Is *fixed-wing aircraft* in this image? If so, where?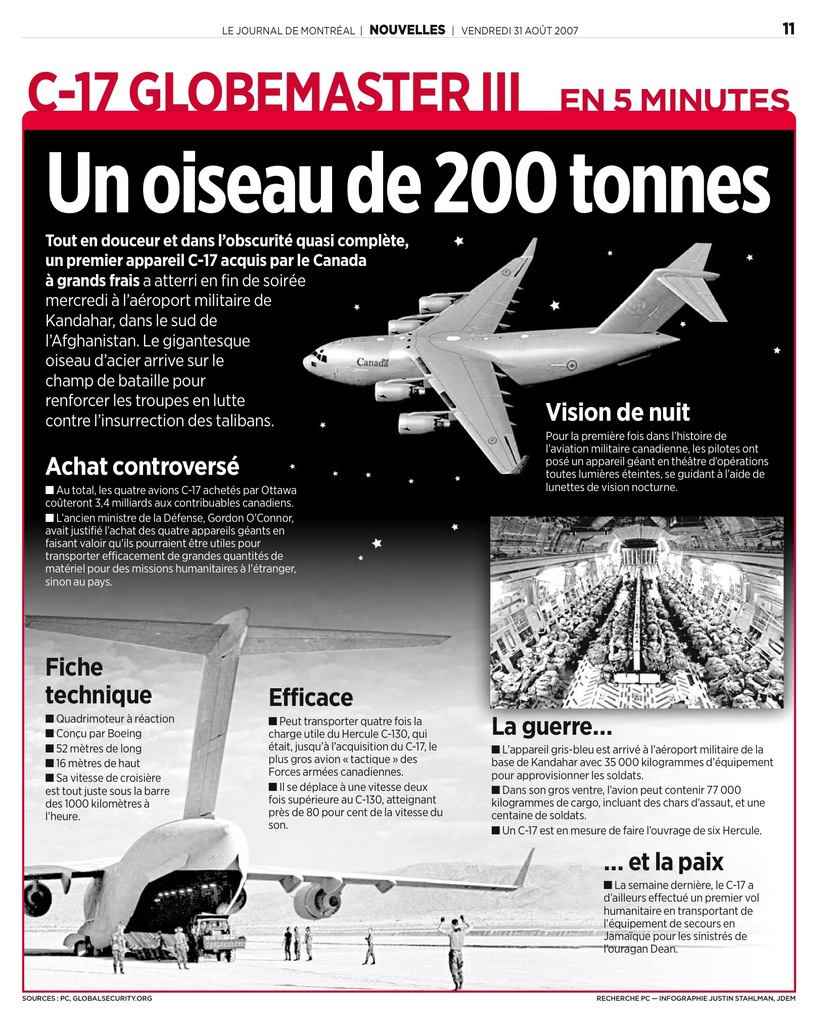
Yes, at <box>26,599,540,953</box>.
